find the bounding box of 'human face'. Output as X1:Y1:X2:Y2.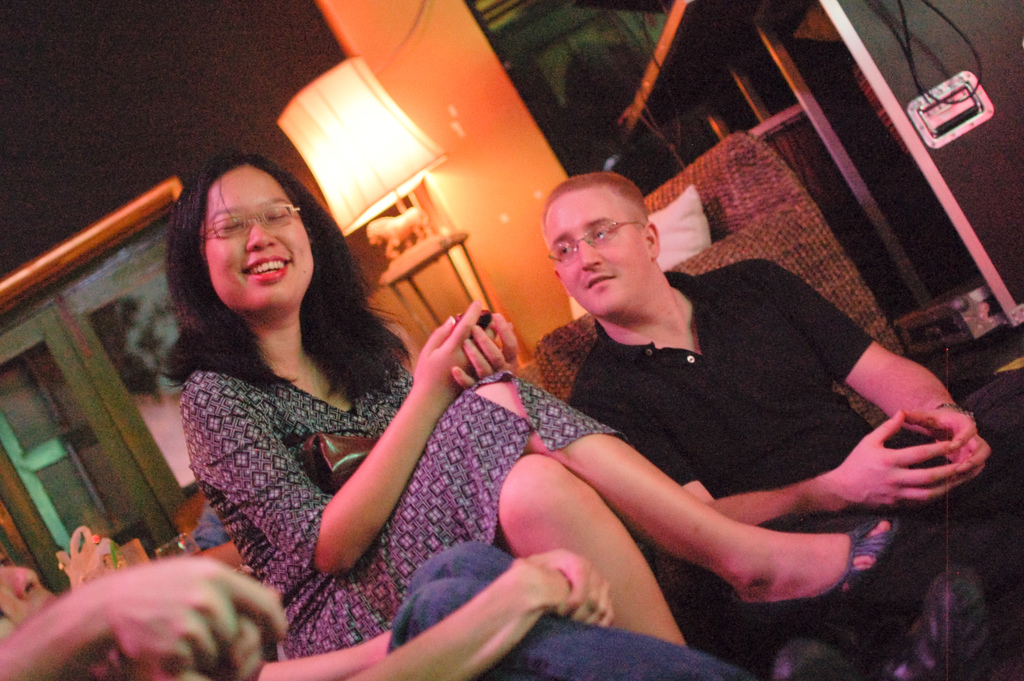
562:208:638:306.
